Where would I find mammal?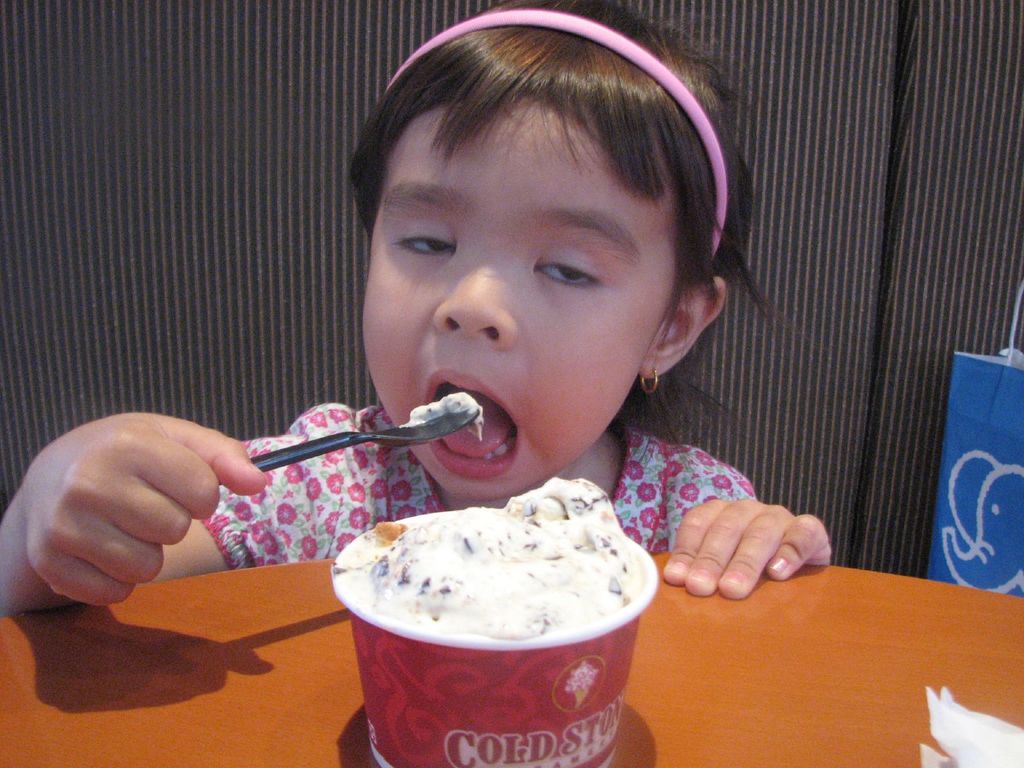
At 4:0:831:589.
